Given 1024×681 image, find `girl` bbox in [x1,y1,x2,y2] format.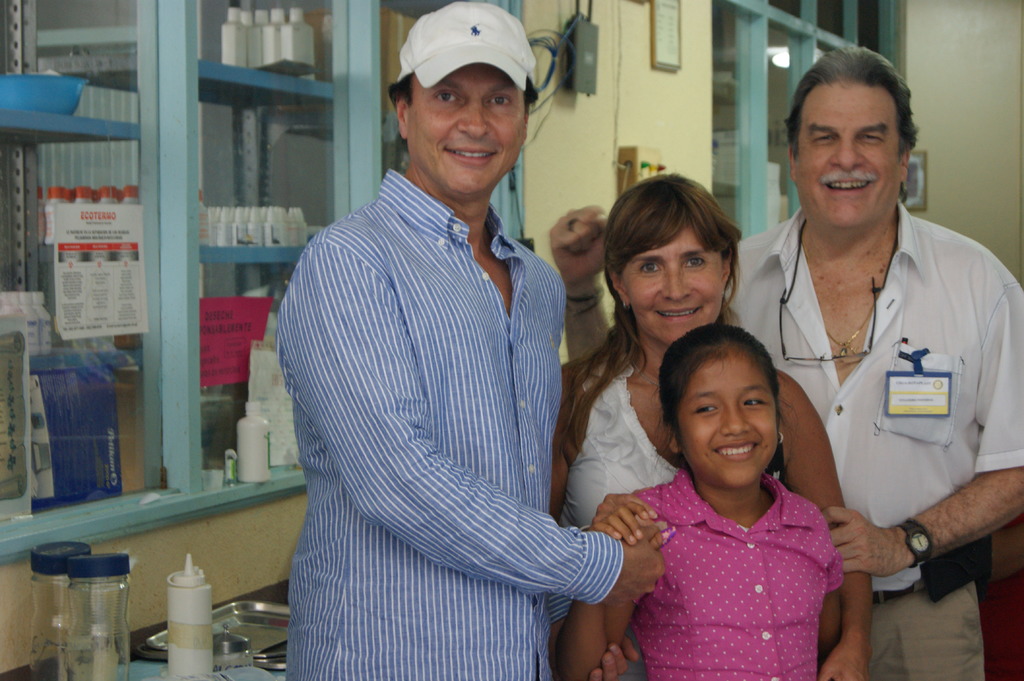
[557,324,845,680].
